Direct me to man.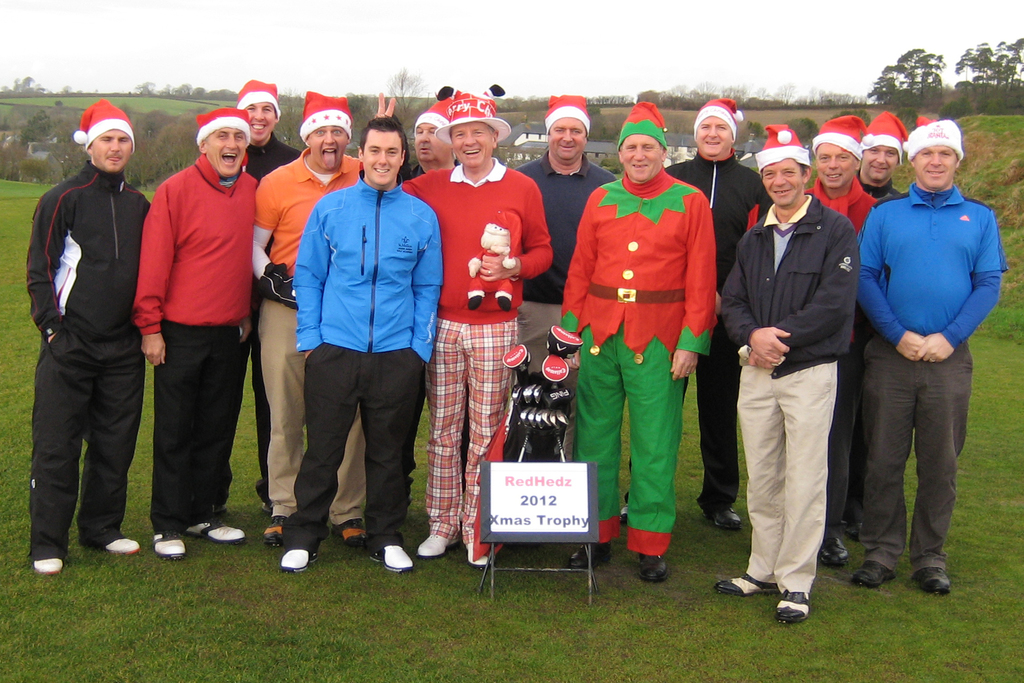
Direction: 854, 106, 915, 525.
